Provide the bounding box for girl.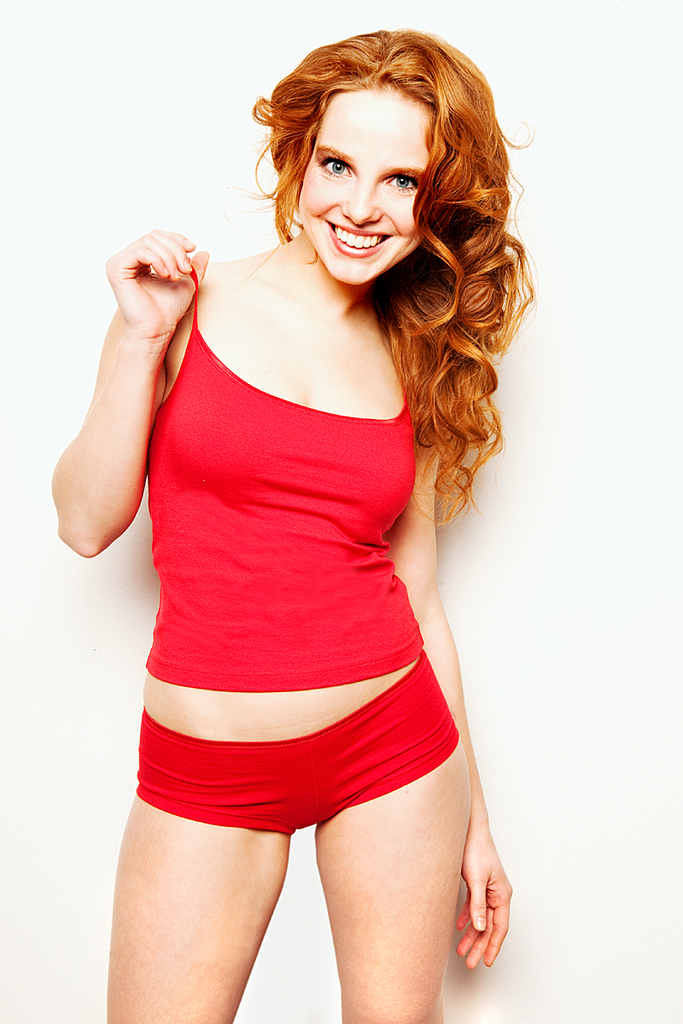
<box>48,25,535,1023</box>.
